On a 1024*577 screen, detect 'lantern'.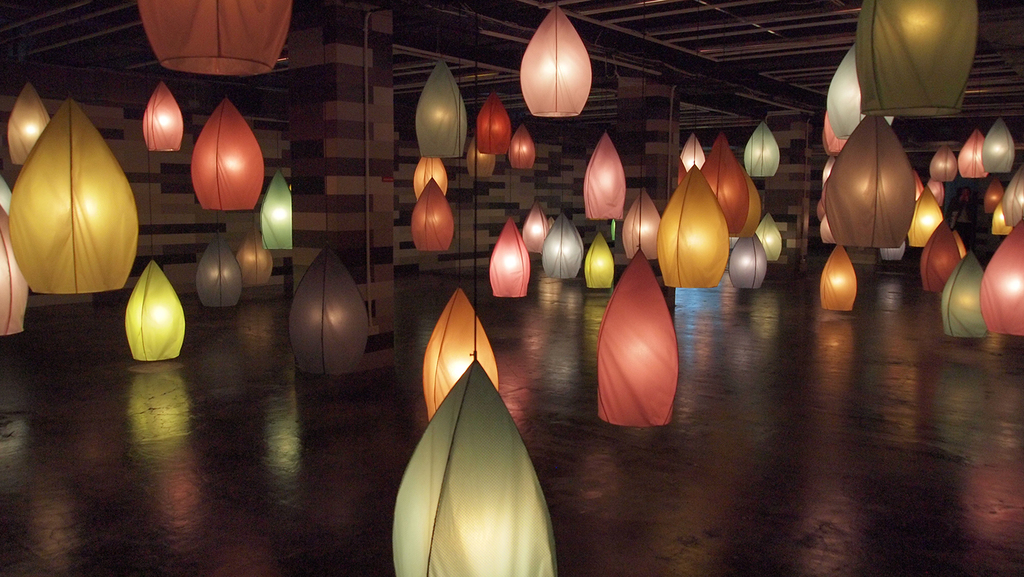
rect(124, 260, 185, 360).
